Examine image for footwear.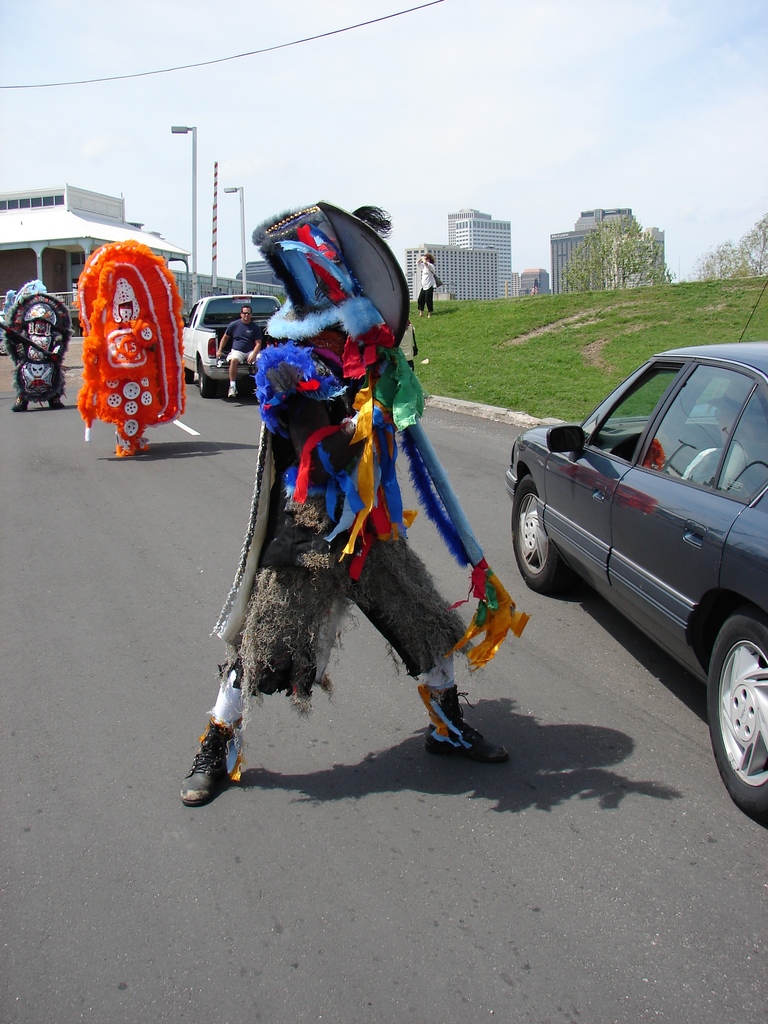
Examination result: box=[415, 679, 509, 764].
